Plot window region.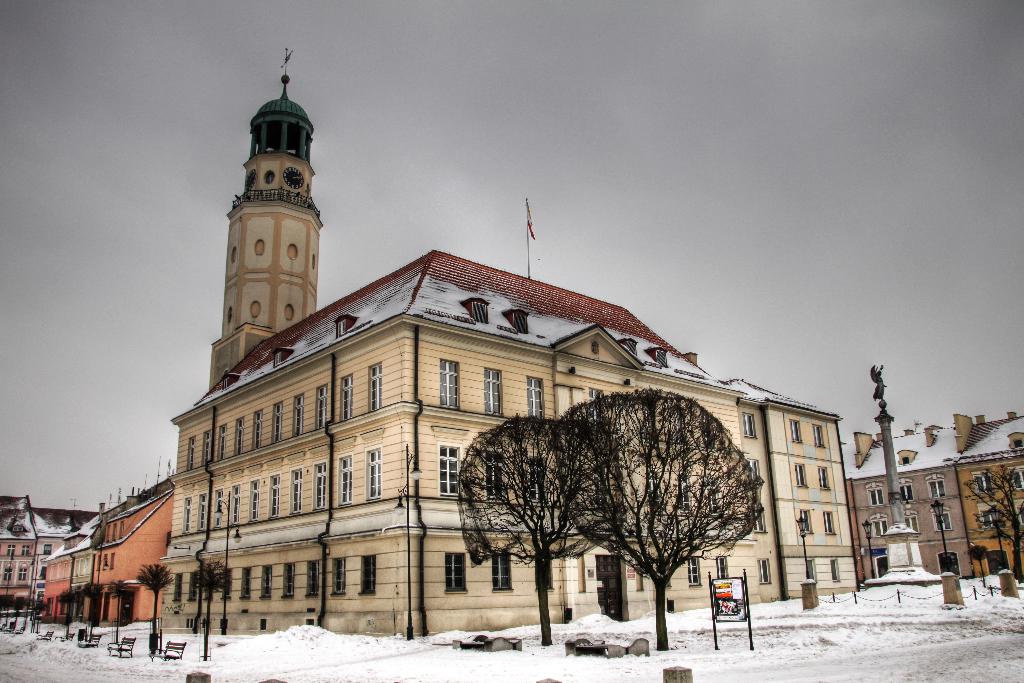
Plotted at detection(172, 572, 184, 601).
